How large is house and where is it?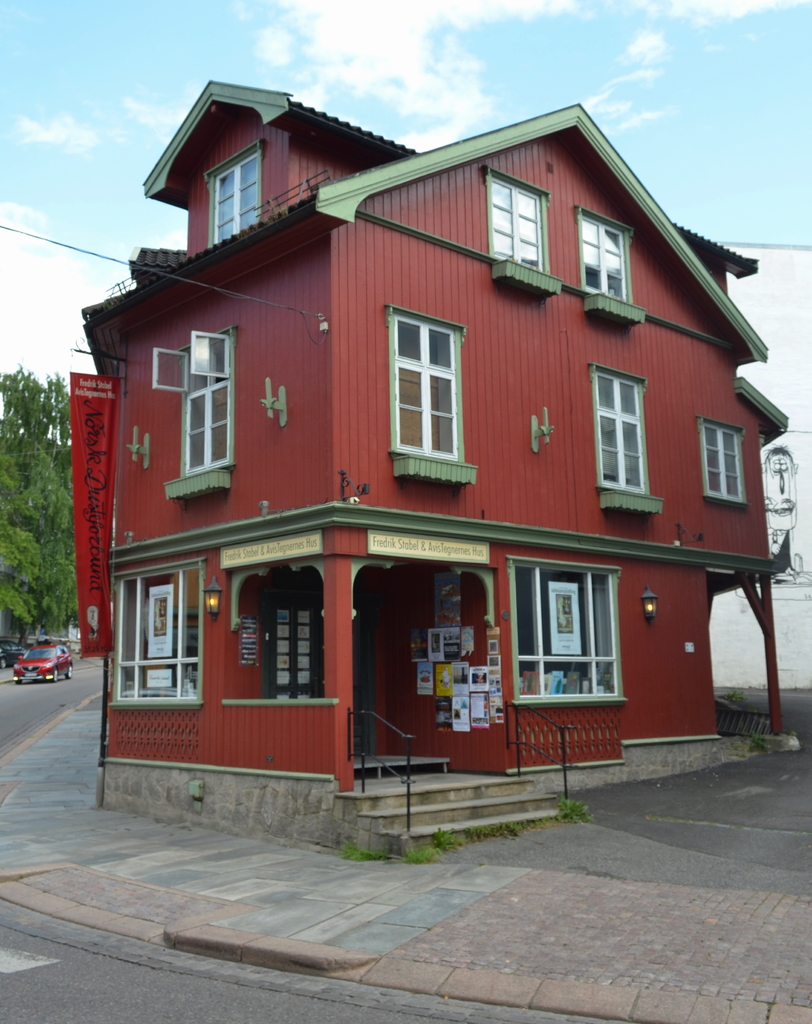
Bounding box: 68:89:767:818.
